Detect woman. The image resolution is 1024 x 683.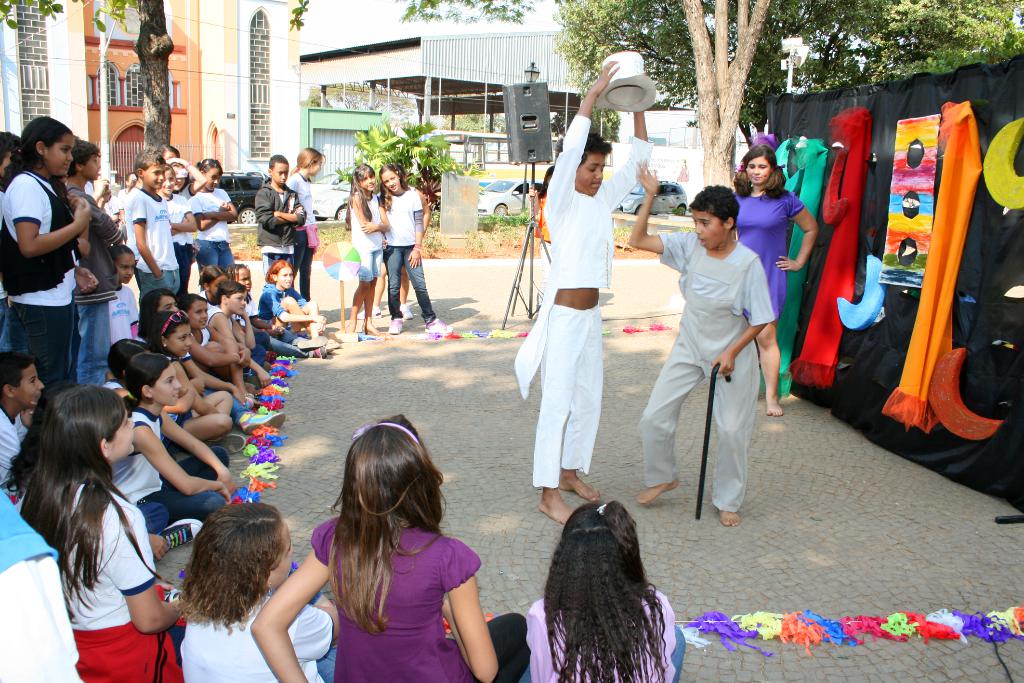
locate(109, 349, 253, 560).
